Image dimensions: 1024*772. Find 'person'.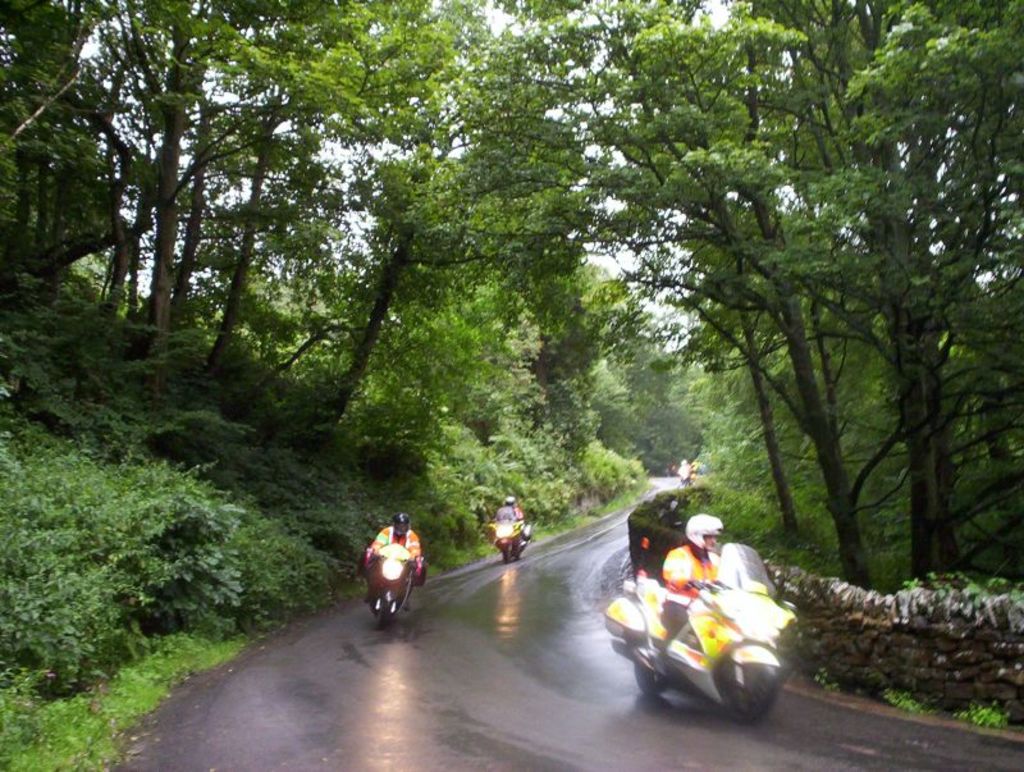
locate(676, 452, 695, 483).
